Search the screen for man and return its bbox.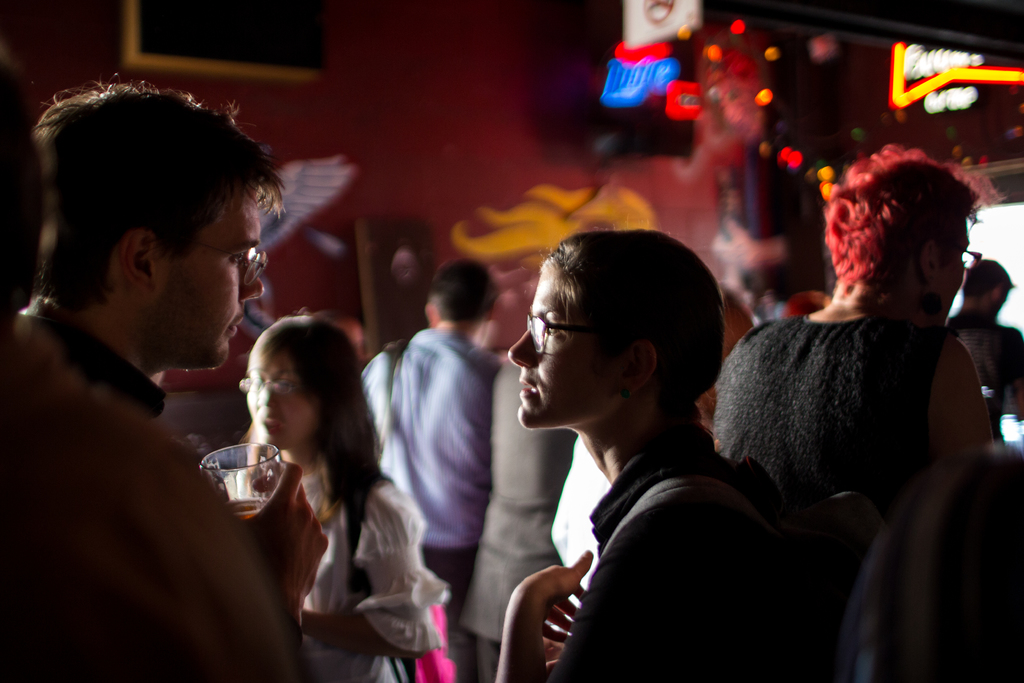
Found: box(701, 133, 1023, 555).
